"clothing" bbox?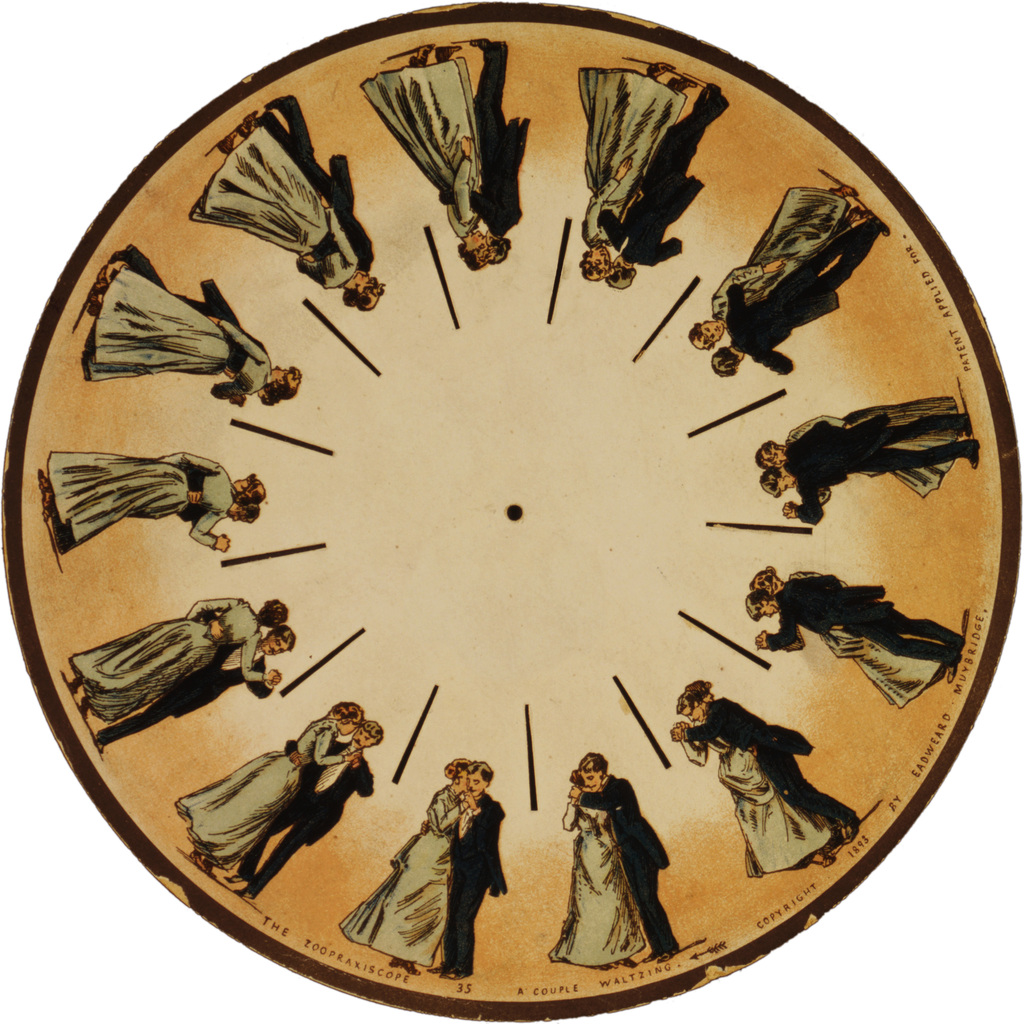
Rect(445, 790, 507, 979)
